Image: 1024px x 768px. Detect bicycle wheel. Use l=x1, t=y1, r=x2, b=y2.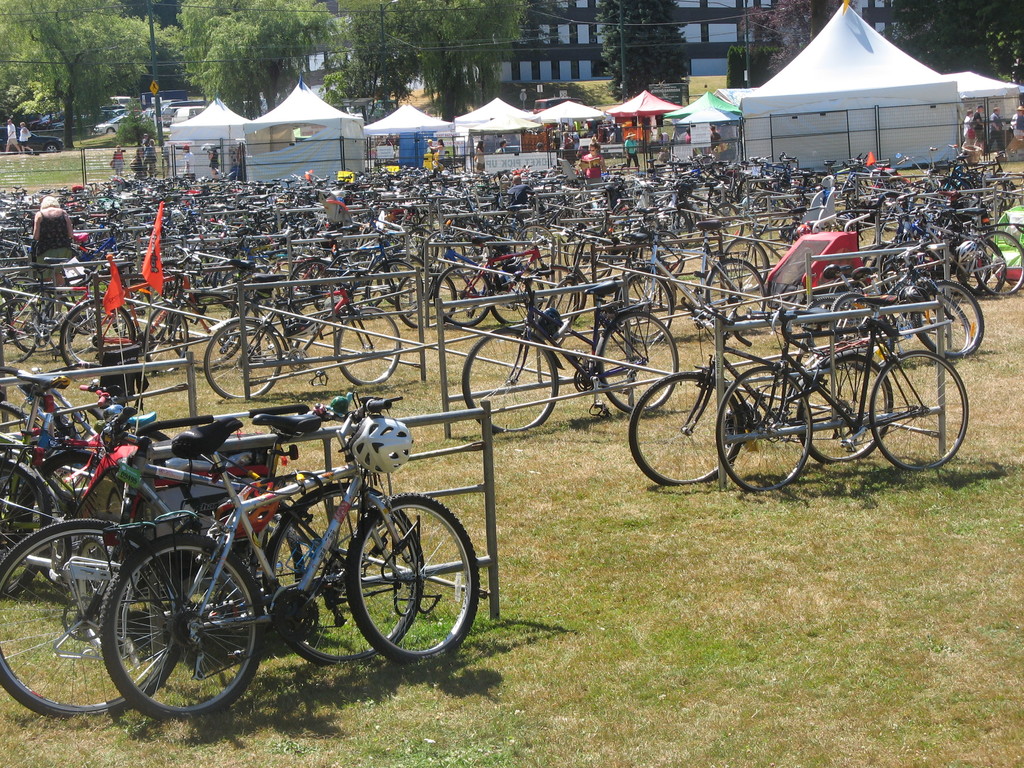
l=289, t=261, r=343, b=321.
